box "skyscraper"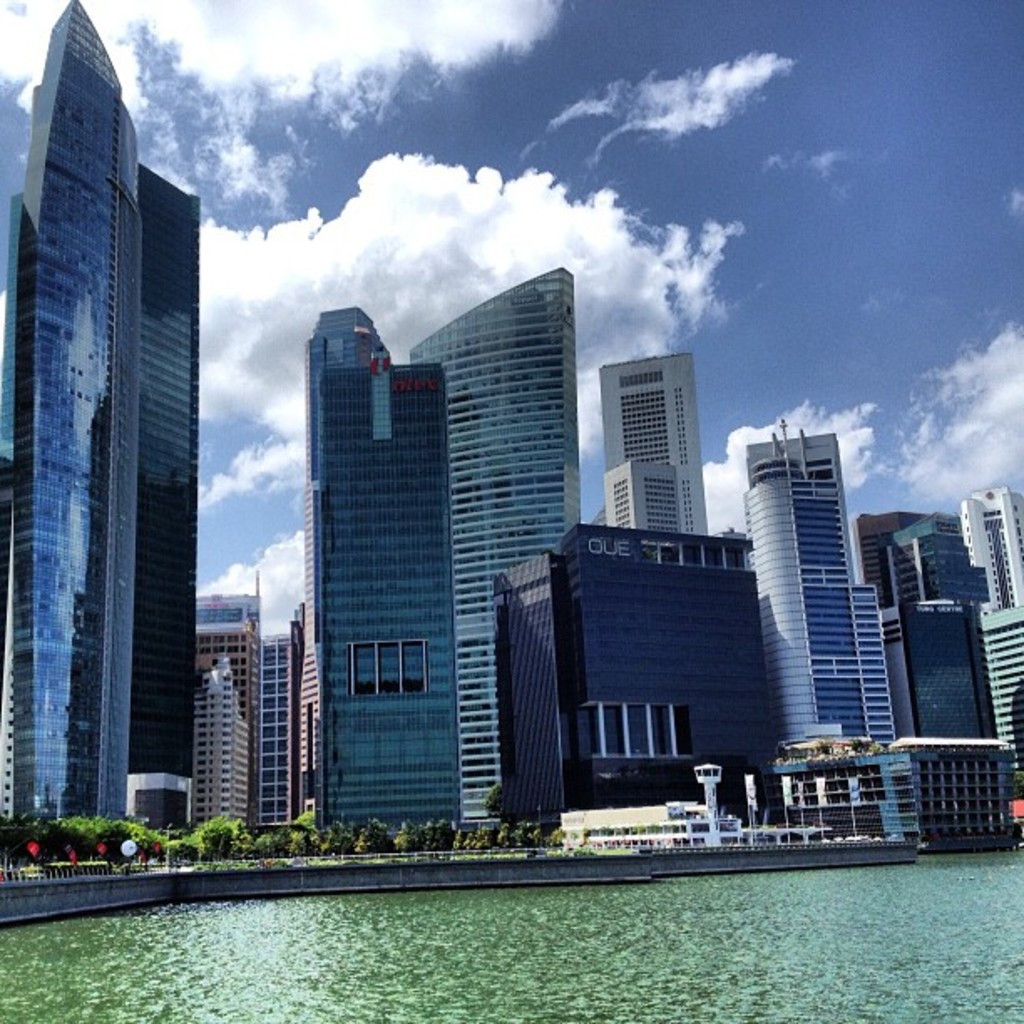
(407, 263, 586, 822)
